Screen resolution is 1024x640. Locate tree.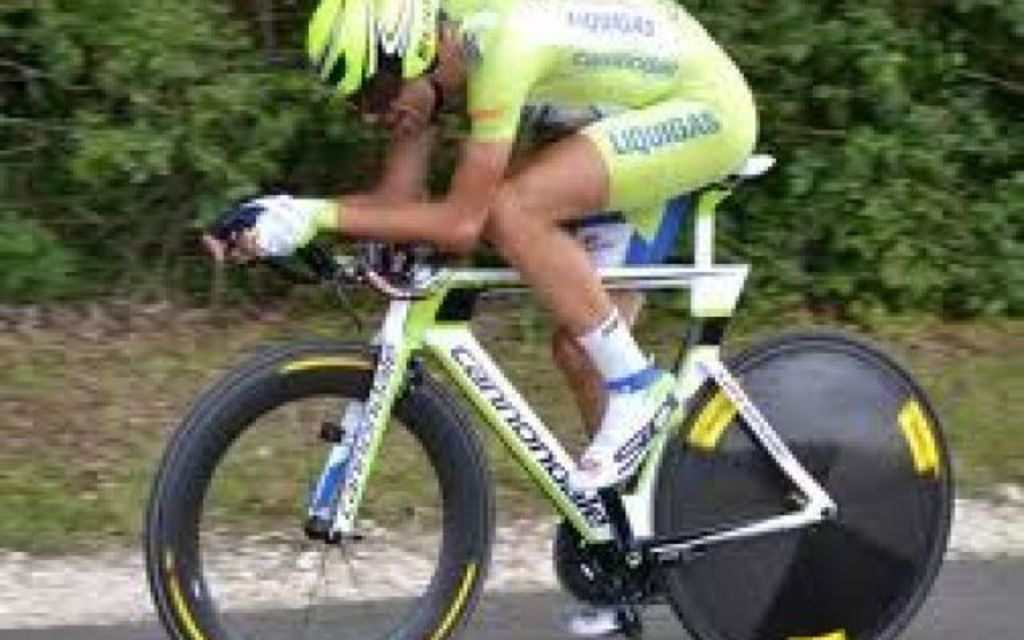
0 0 1022 312.
